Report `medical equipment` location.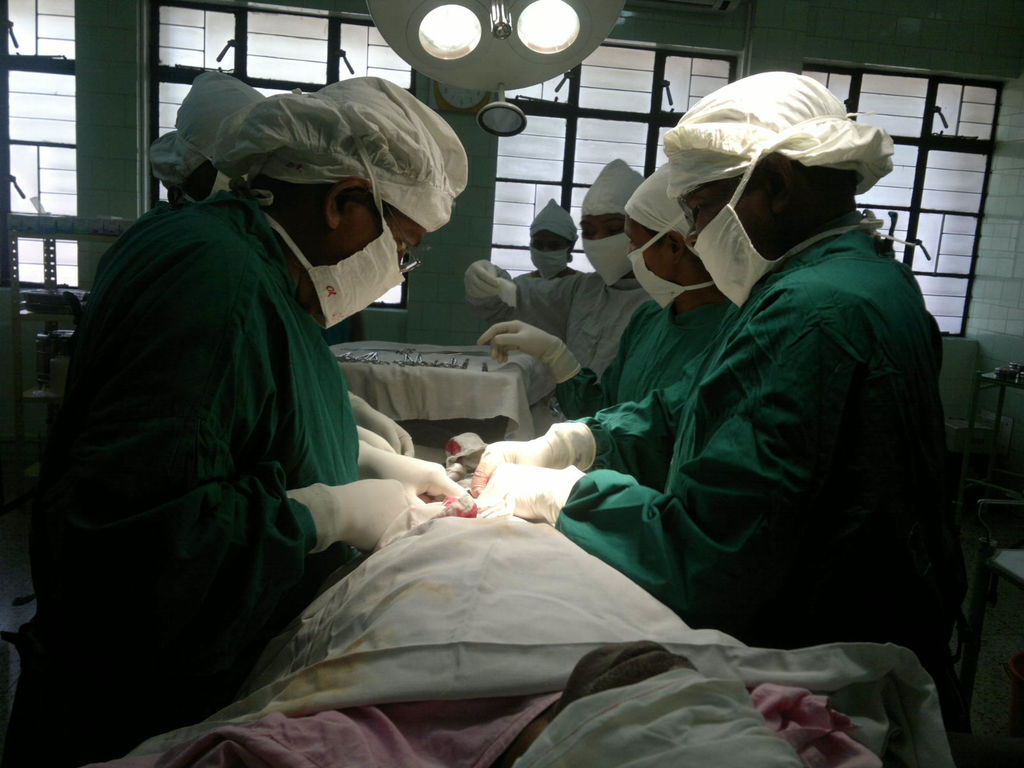
Report: pyautogui.locateOnScreen(957, 362, 1023, 532).
